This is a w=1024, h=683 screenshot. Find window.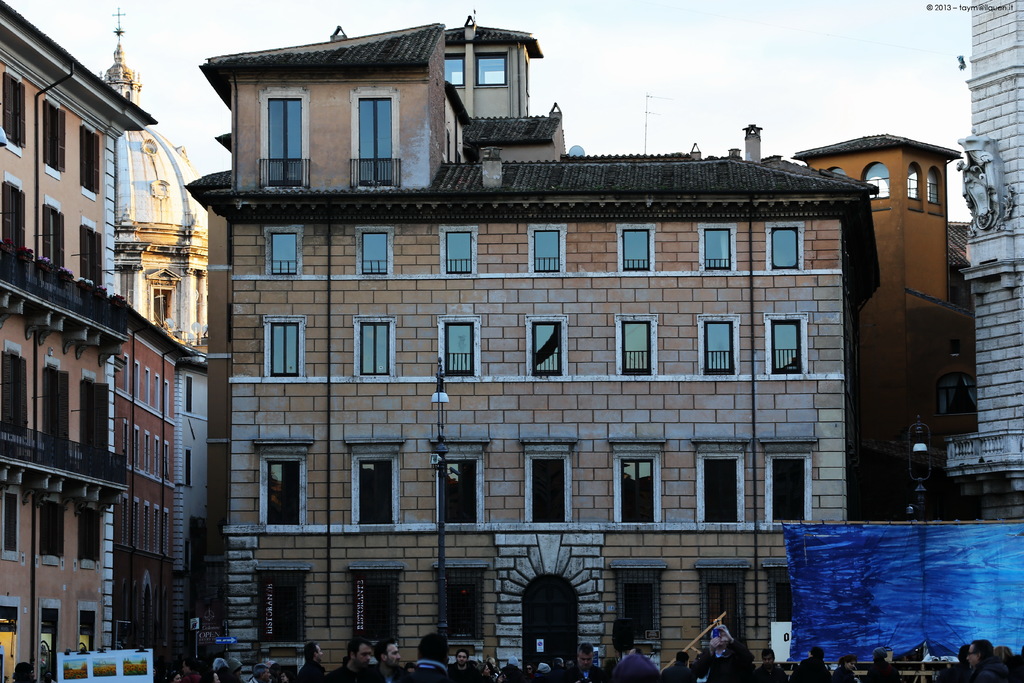
Bounding box: (0,76,24,147).
